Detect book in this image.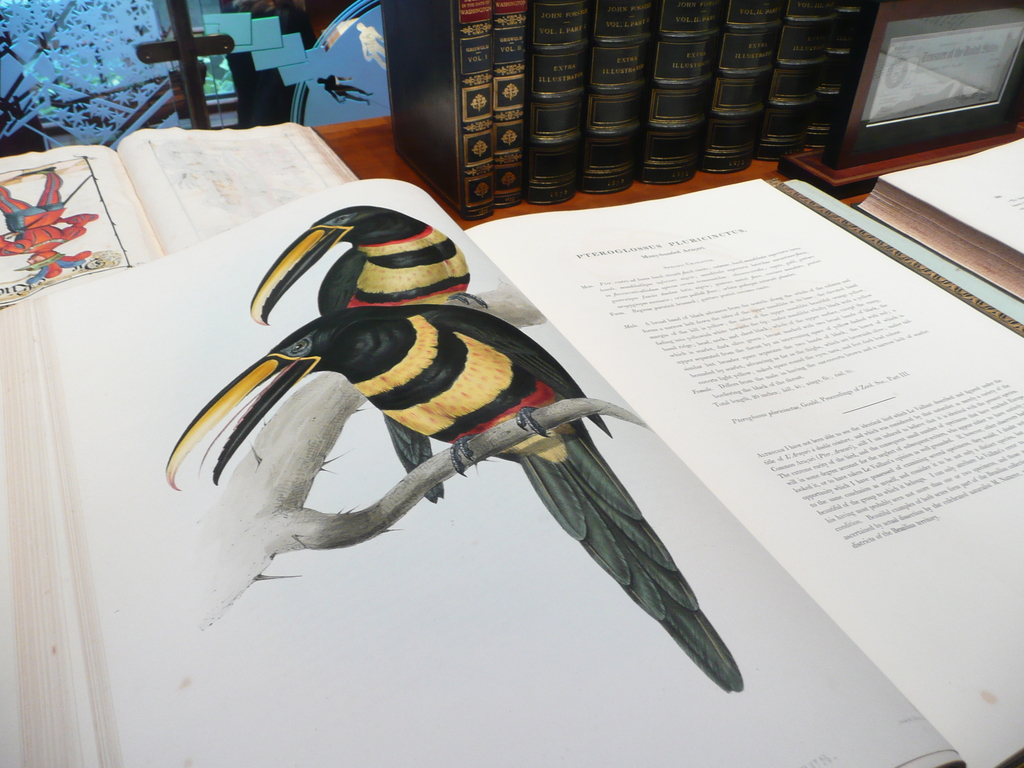
Detection: <box>648,0,727,182</box>.
